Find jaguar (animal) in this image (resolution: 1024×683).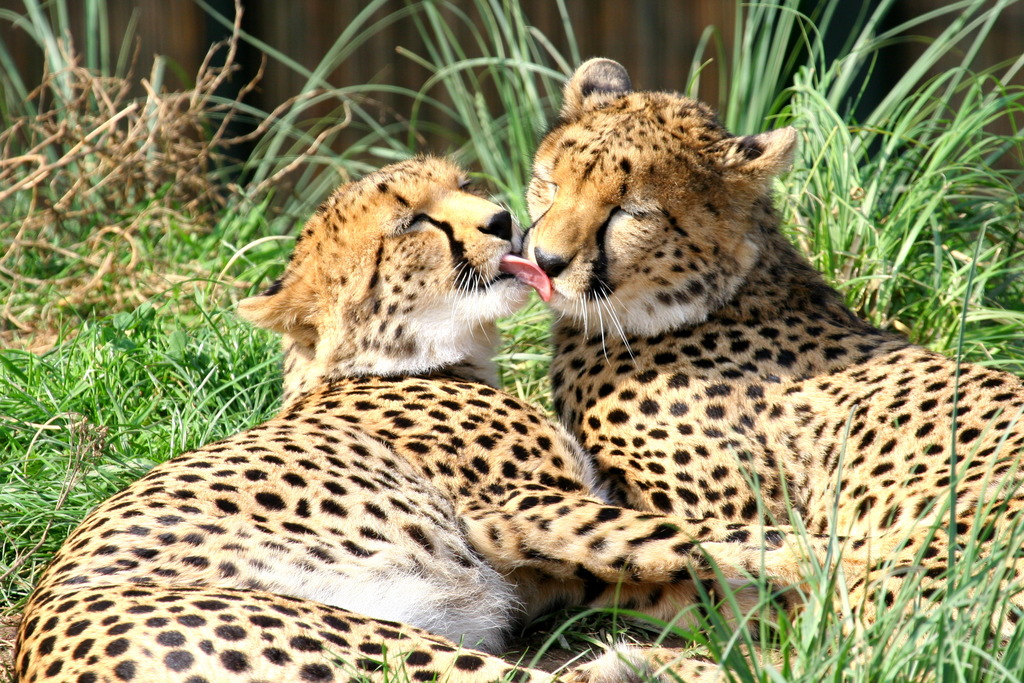
[left=518, top=53, right=1023, bottom=682].
